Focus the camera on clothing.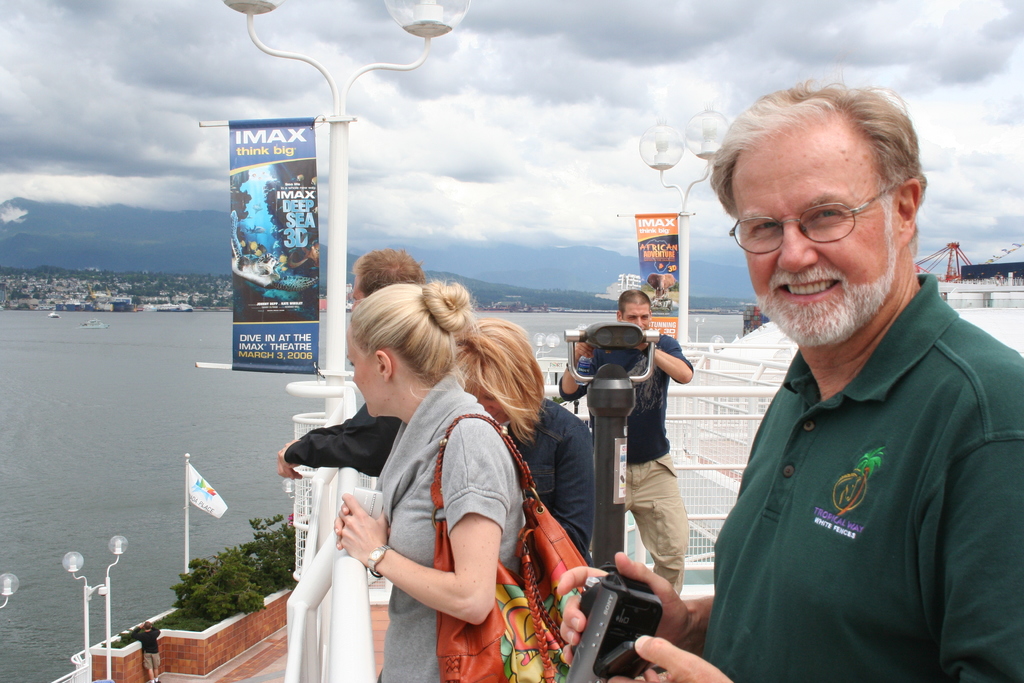
Focus region: (left=564, top=322, right=701, bottom=588).
